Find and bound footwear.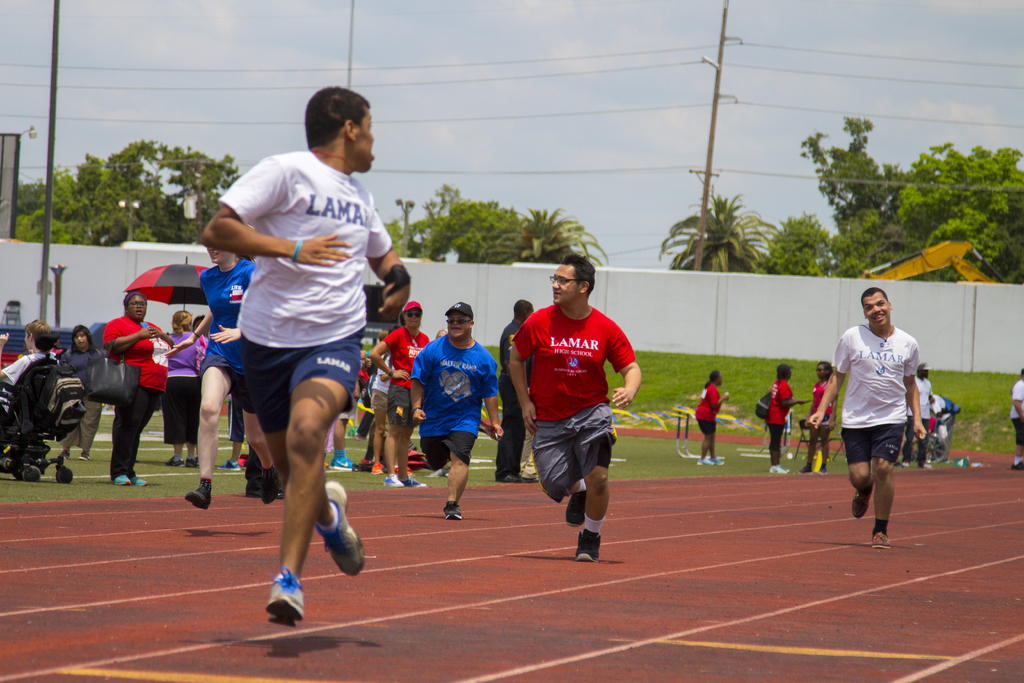
Bound: BBox(401, 475, 427, 486).
